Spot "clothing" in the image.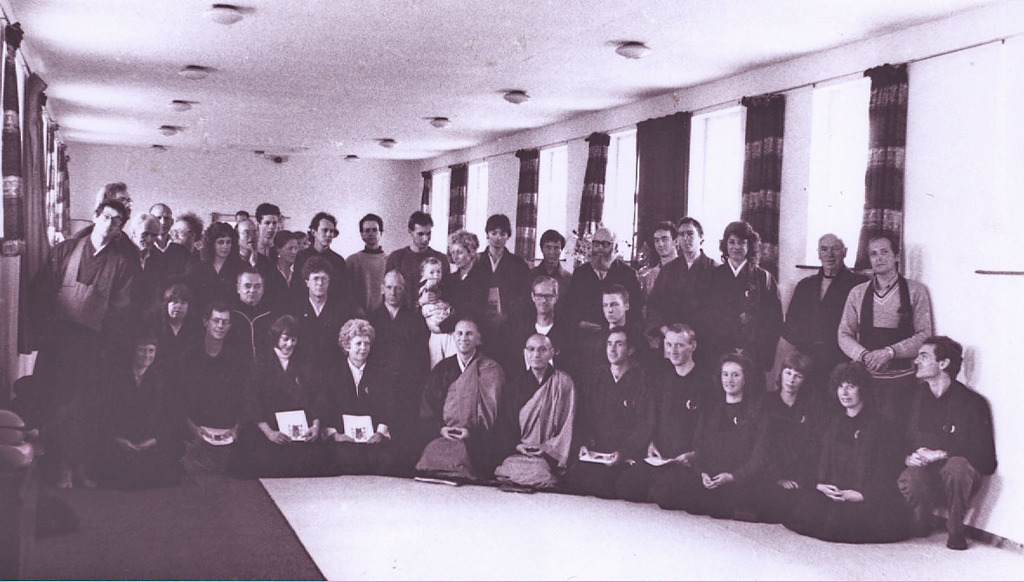
"clothing" found at bbox(138, 248, 168, 334).
